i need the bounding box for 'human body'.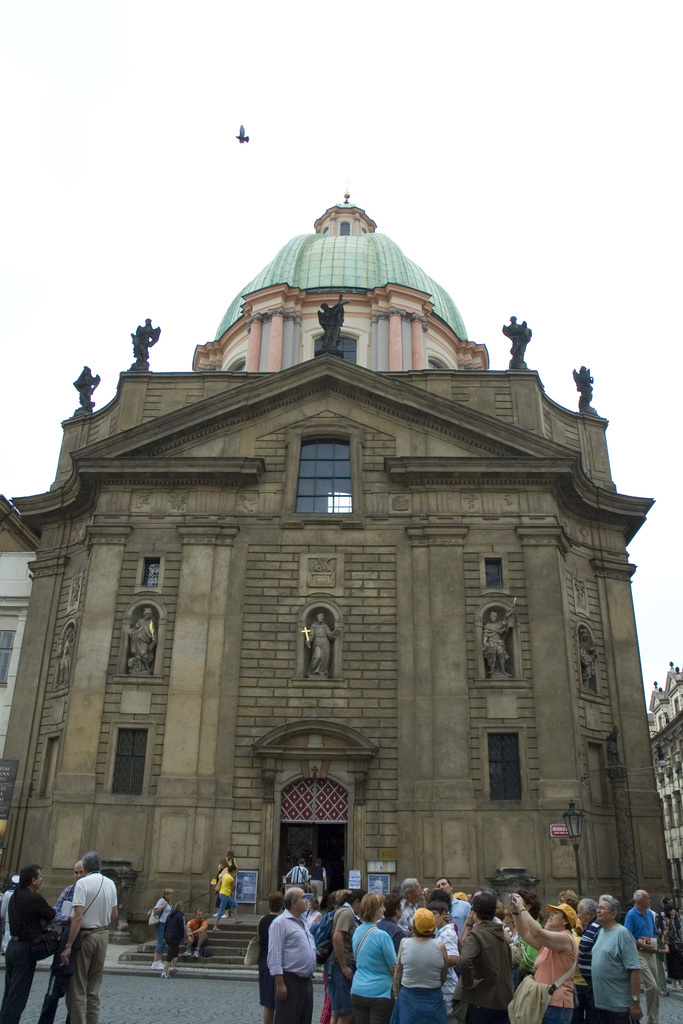
Here it is: box(54, 874, 119, 1023).
